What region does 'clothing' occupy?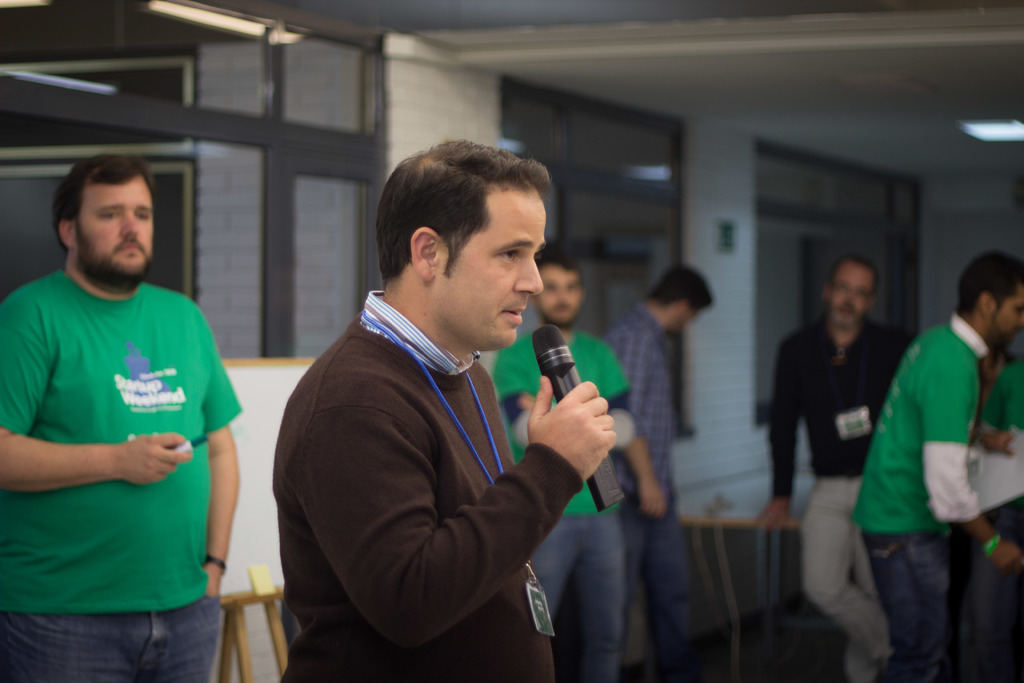
bbox(18, 236, 223, 630).
